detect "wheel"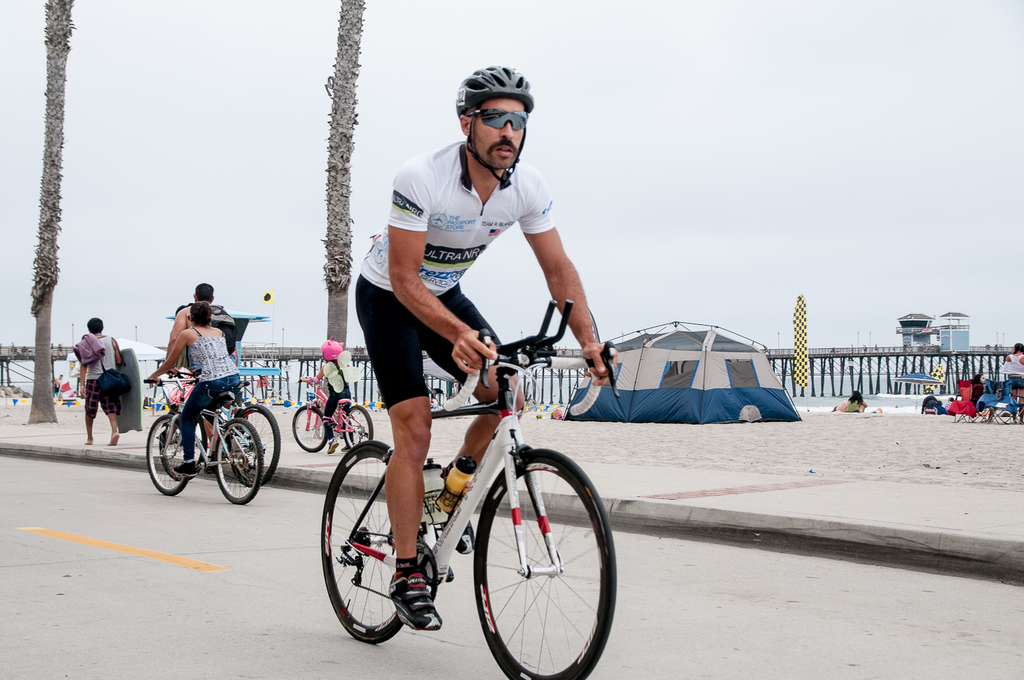
<bbox>146, 416, 187, 496</bbox>
